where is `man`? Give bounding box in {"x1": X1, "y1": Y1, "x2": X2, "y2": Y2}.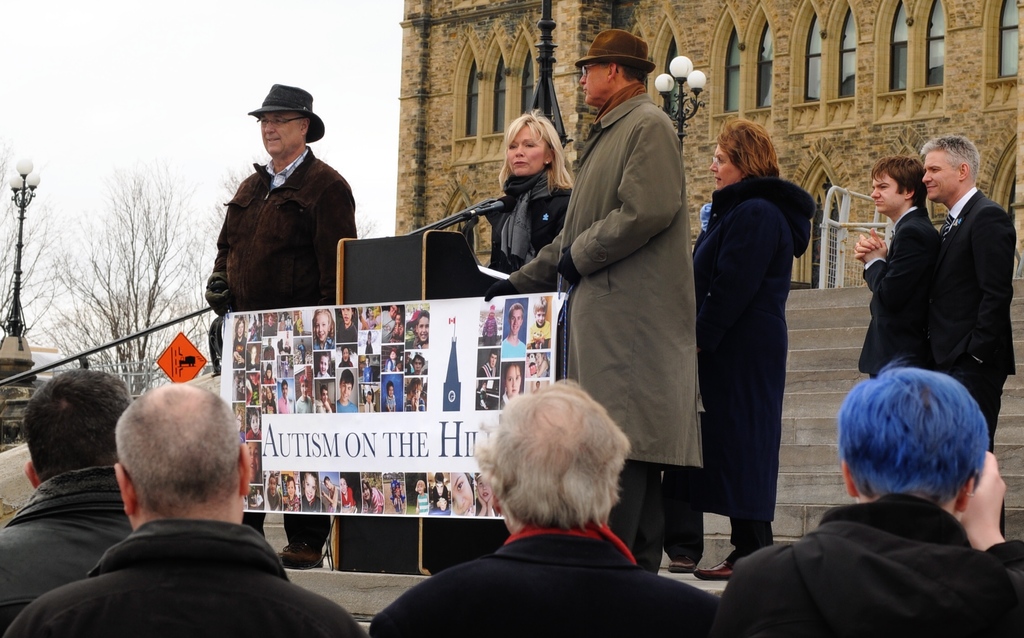
{"x1": 1, "y1": 364, "x2": 131, "y2": 637}.
